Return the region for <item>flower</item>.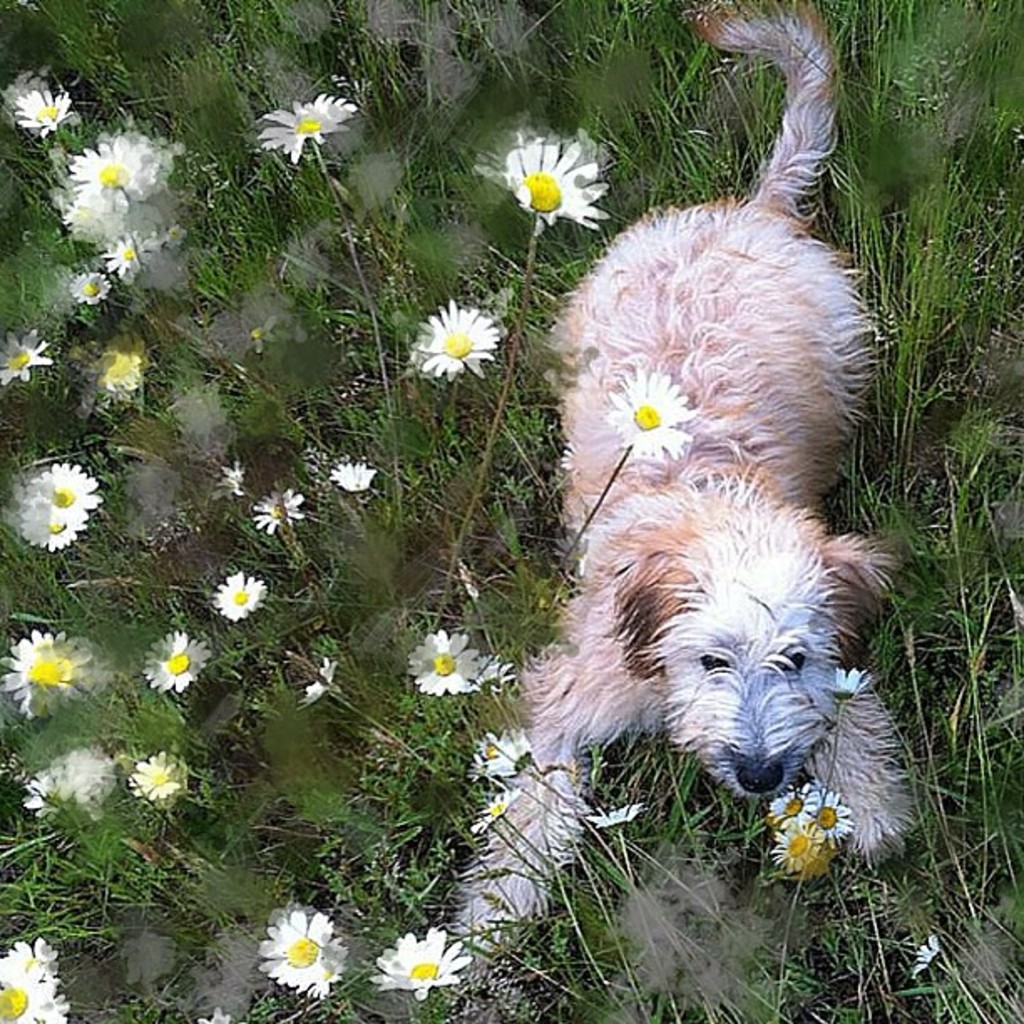
(256,904,361,987).
